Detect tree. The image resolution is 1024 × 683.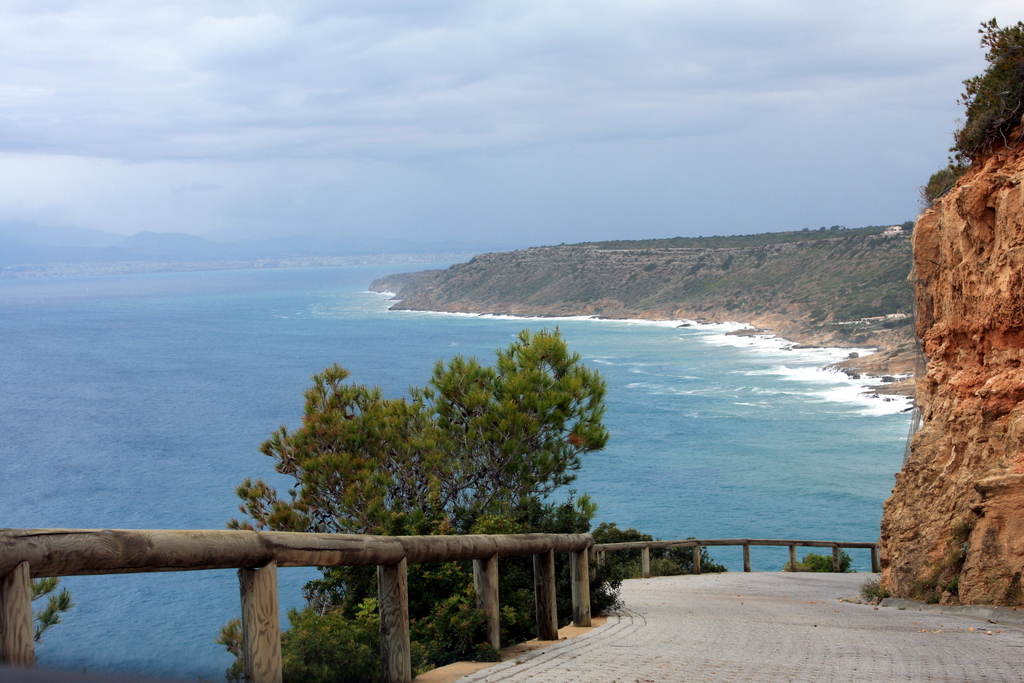
<bbox>238, 308, 645, 618</bbox>.
